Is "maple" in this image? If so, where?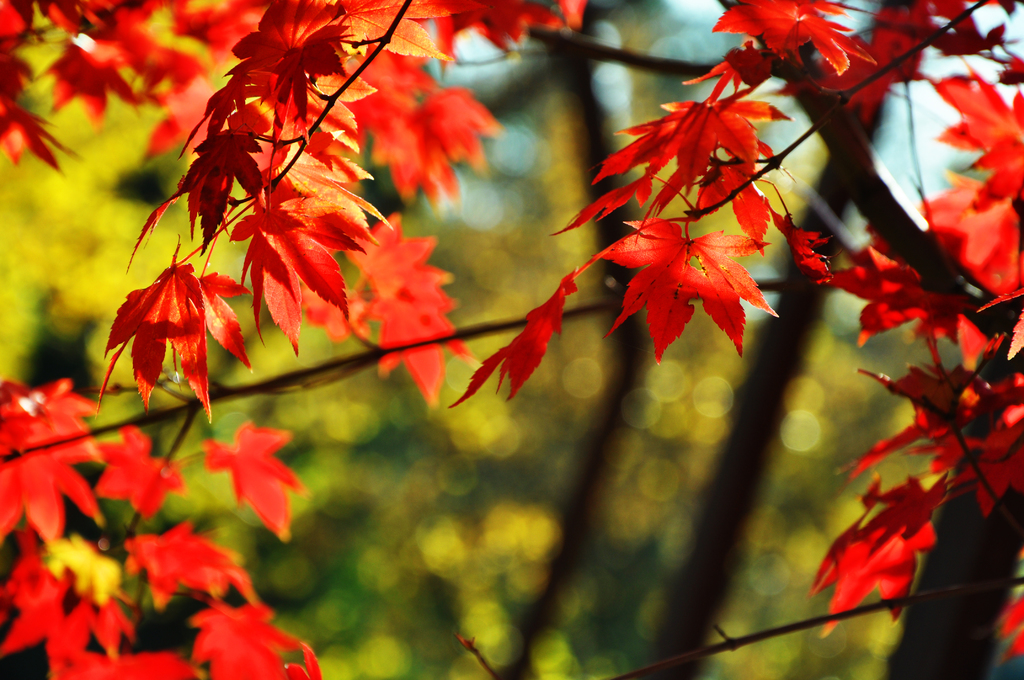
Yes, at 581/218/781/368.
